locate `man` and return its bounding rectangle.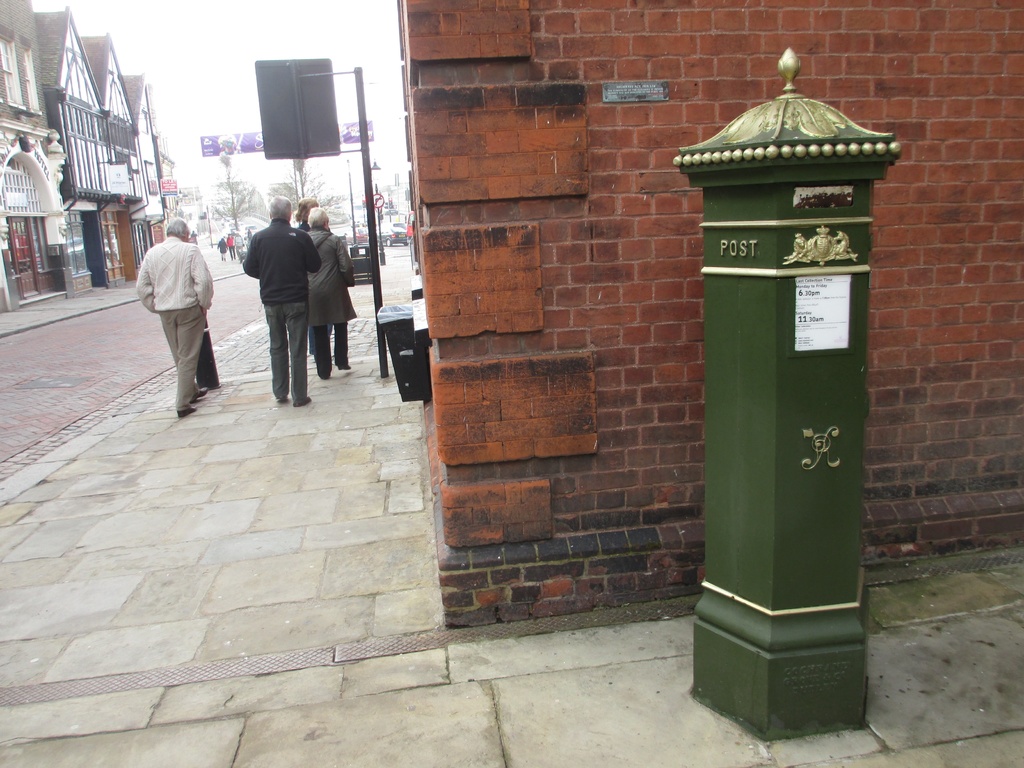
[x1=241, y1=195, x2=305, y2=398].
